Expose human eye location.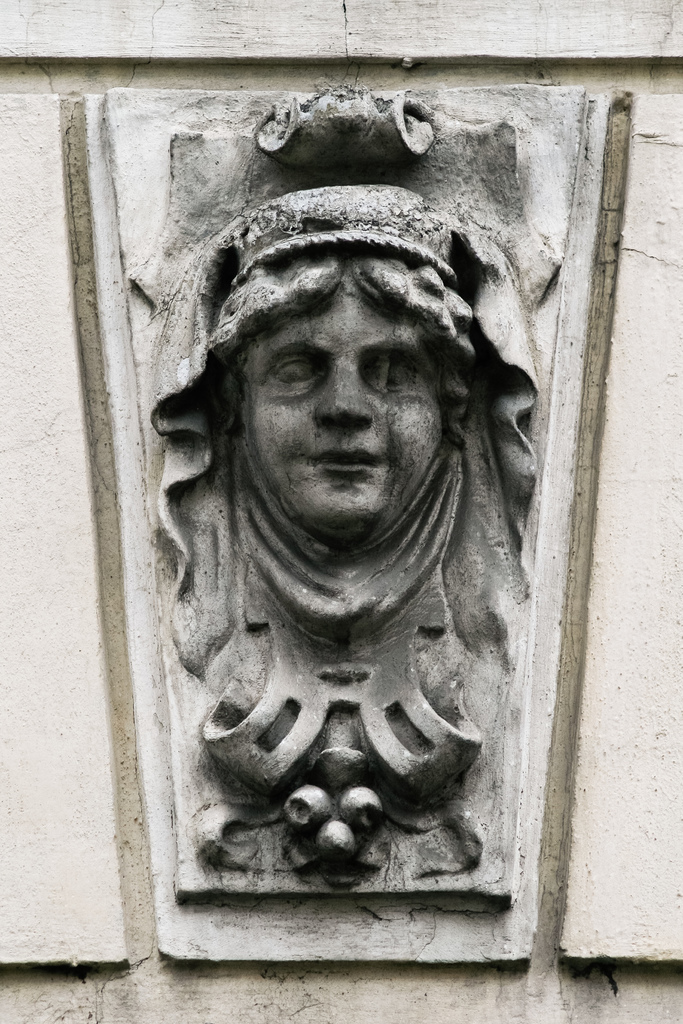
Exposed at bbox(354, 332, 432, 396).
